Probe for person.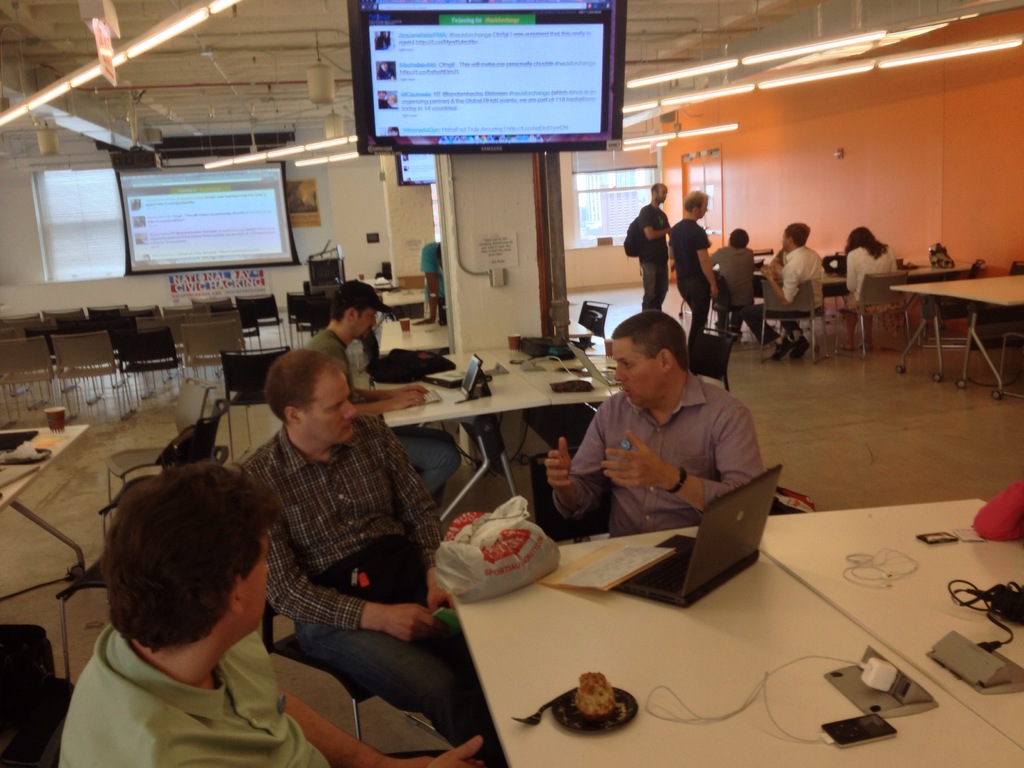
Probe result: x1=842, y1=227, x2=895, y2=352.
